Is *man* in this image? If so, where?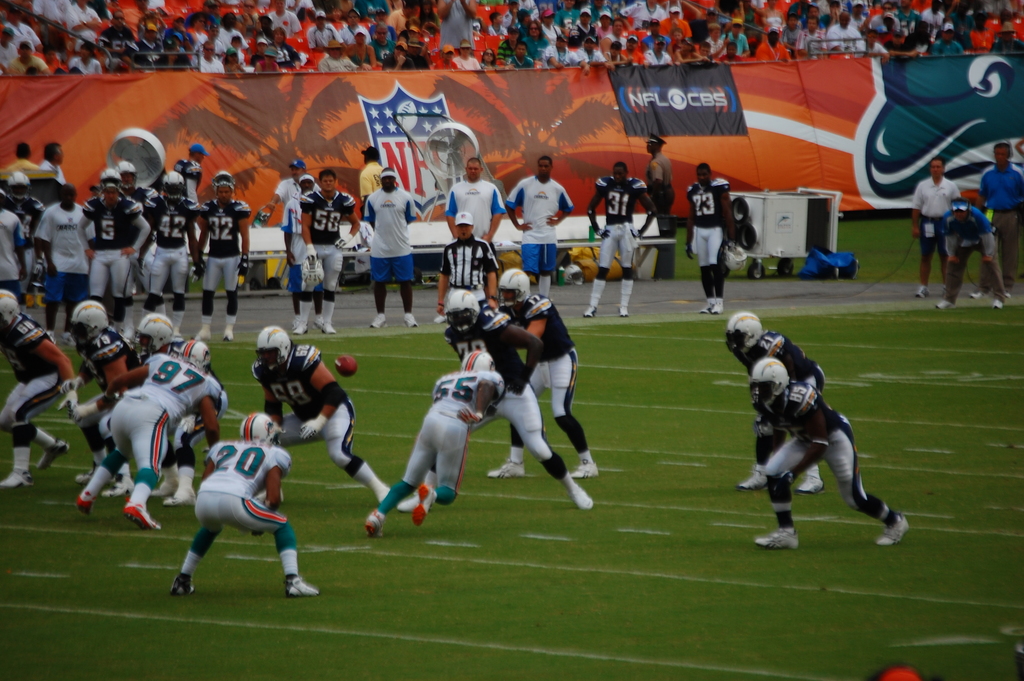
Yes, at box(365, 348, 504, 538).
